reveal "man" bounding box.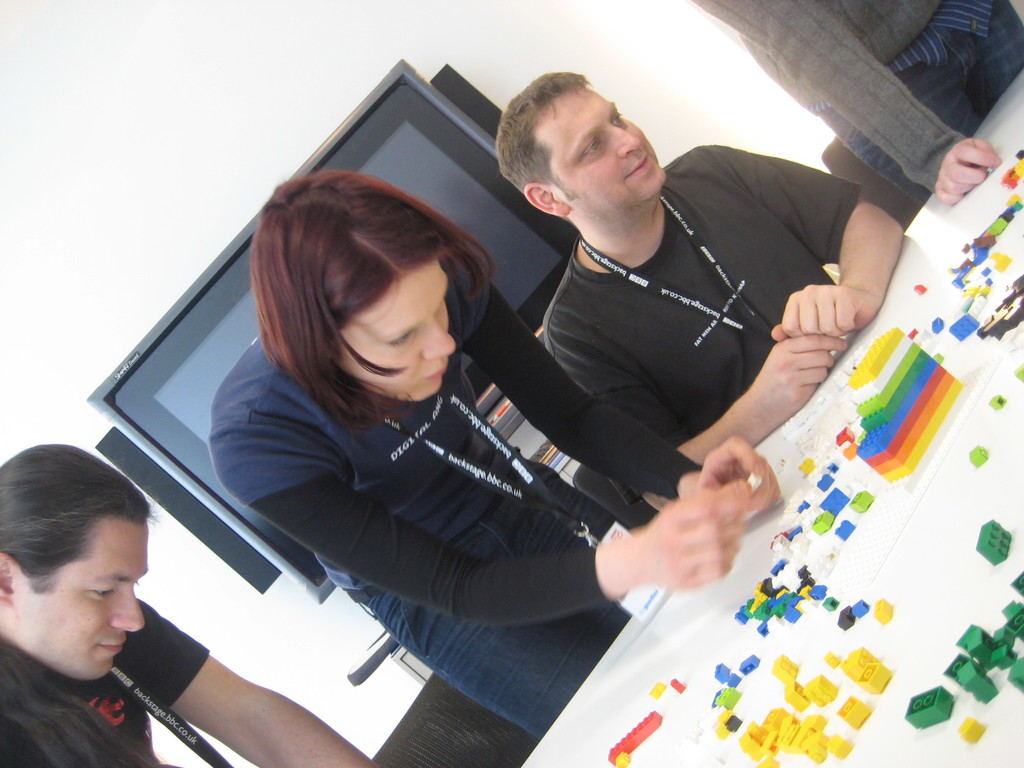
Revealed: {"left": 531, "top": 61, "right": 906, "bottom": 513}.
